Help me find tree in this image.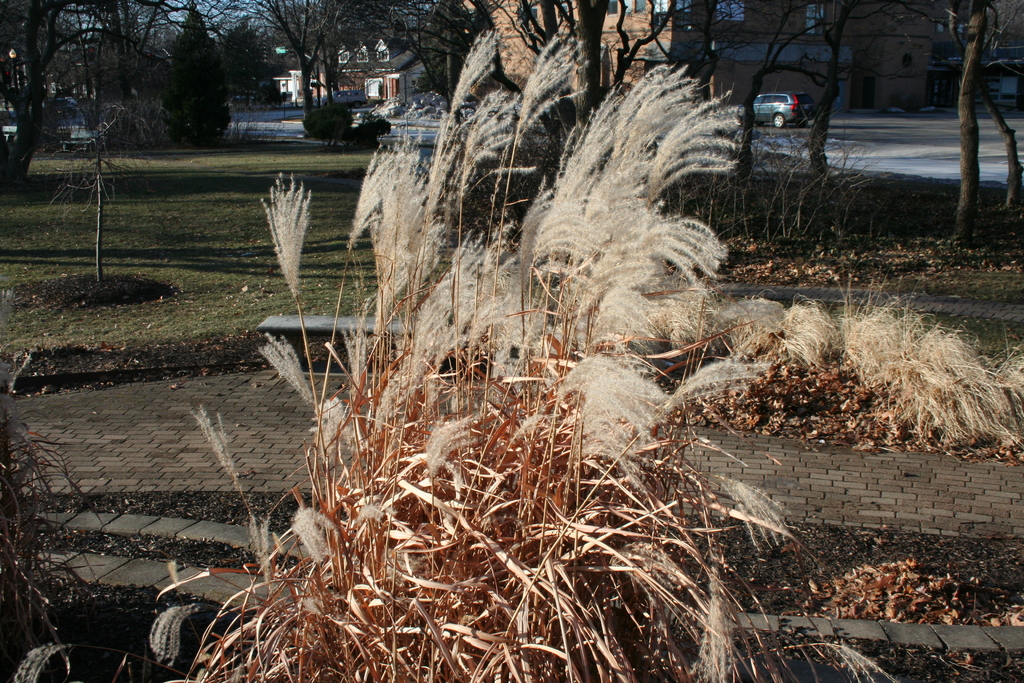
Found it: {"x1": 940, "y1": 0, "x2": 1016, "y2": 238}.
